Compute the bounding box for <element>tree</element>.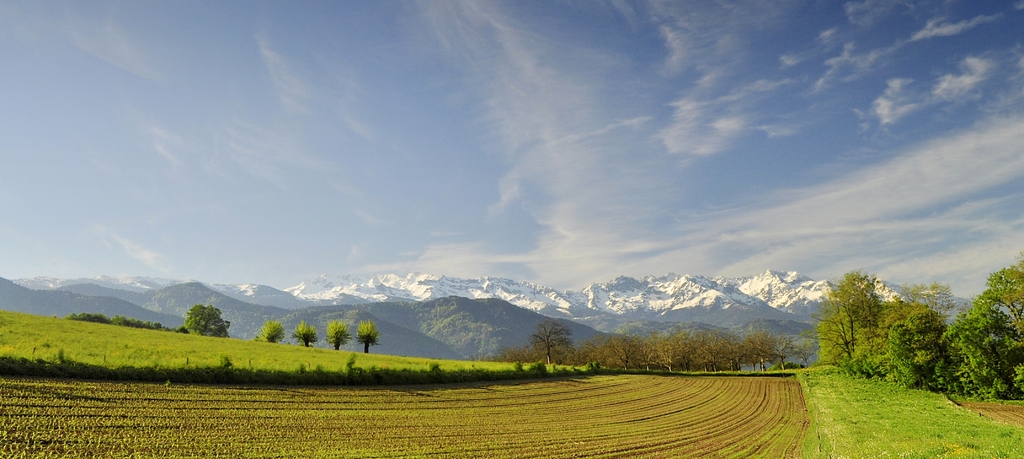
crop(363, 310, 374, 352).
